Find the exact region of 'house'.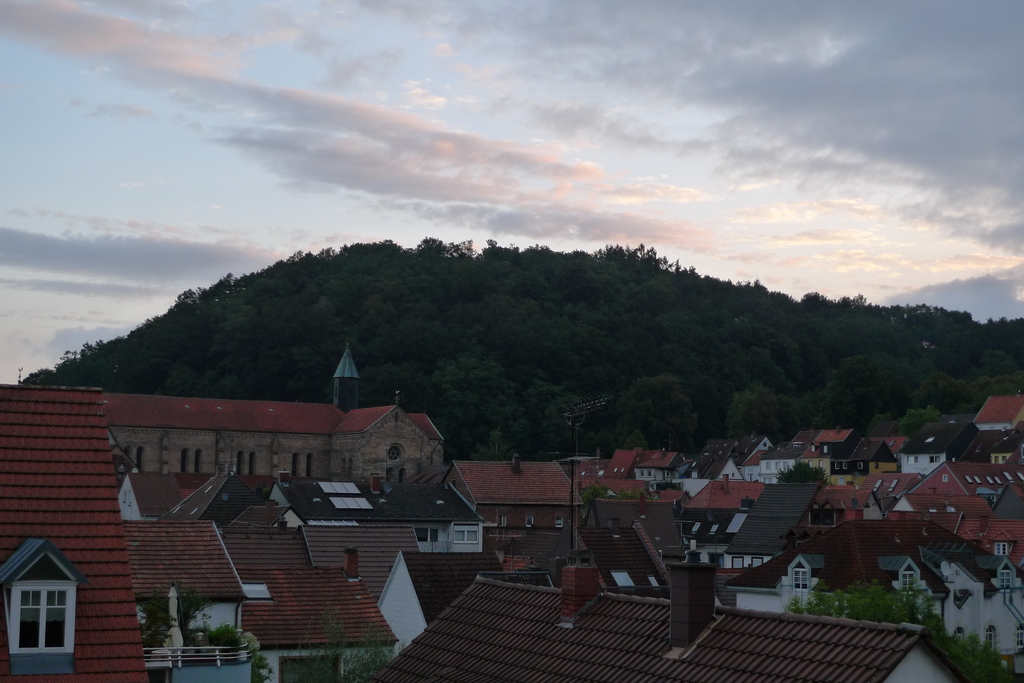
Exact region: x1=582, y1=447, x2=689, y2=499.
